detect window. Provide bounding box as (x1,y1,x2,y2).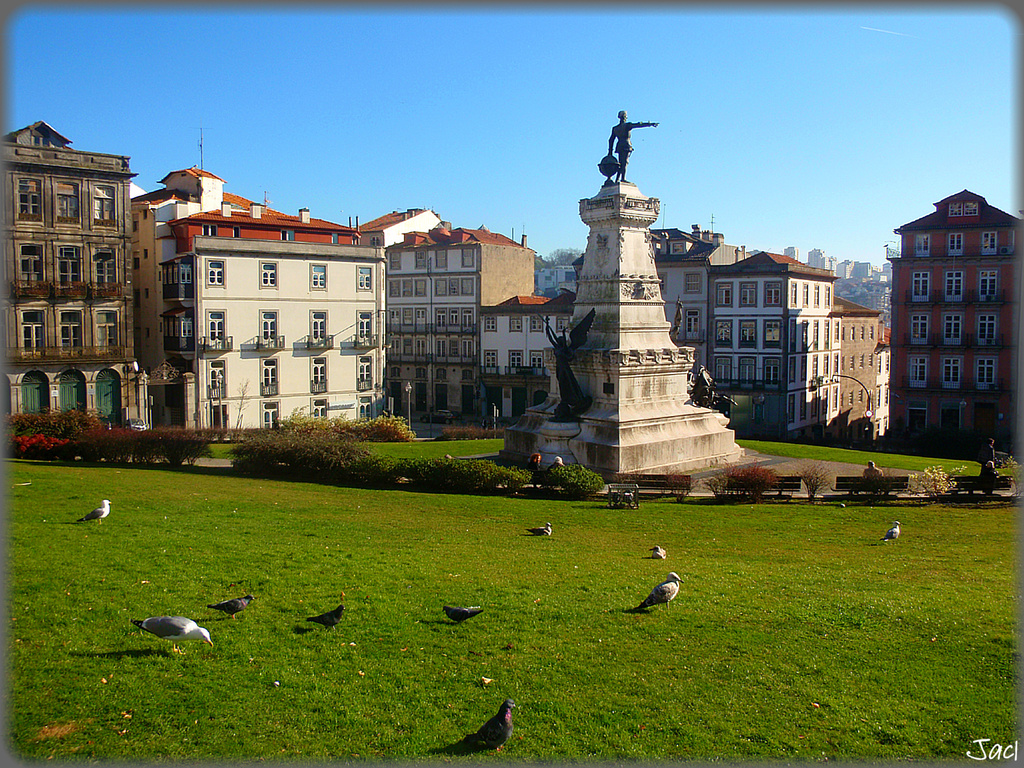
(942,311,961,345).
